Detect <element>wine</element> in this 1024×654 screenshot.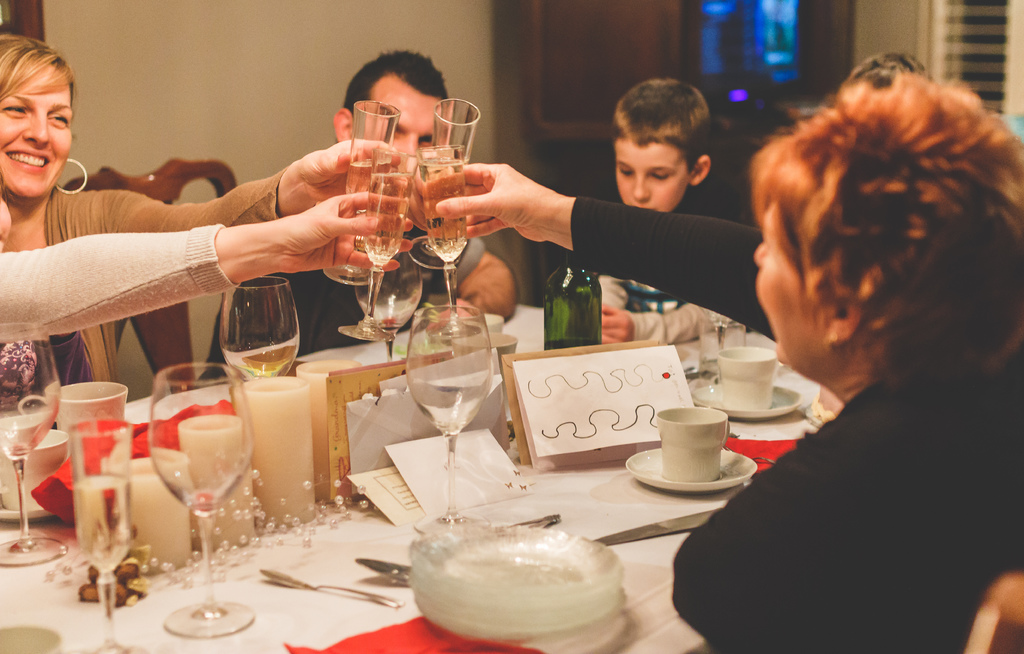
Detection: Rect(534, 241, 619, 353).
